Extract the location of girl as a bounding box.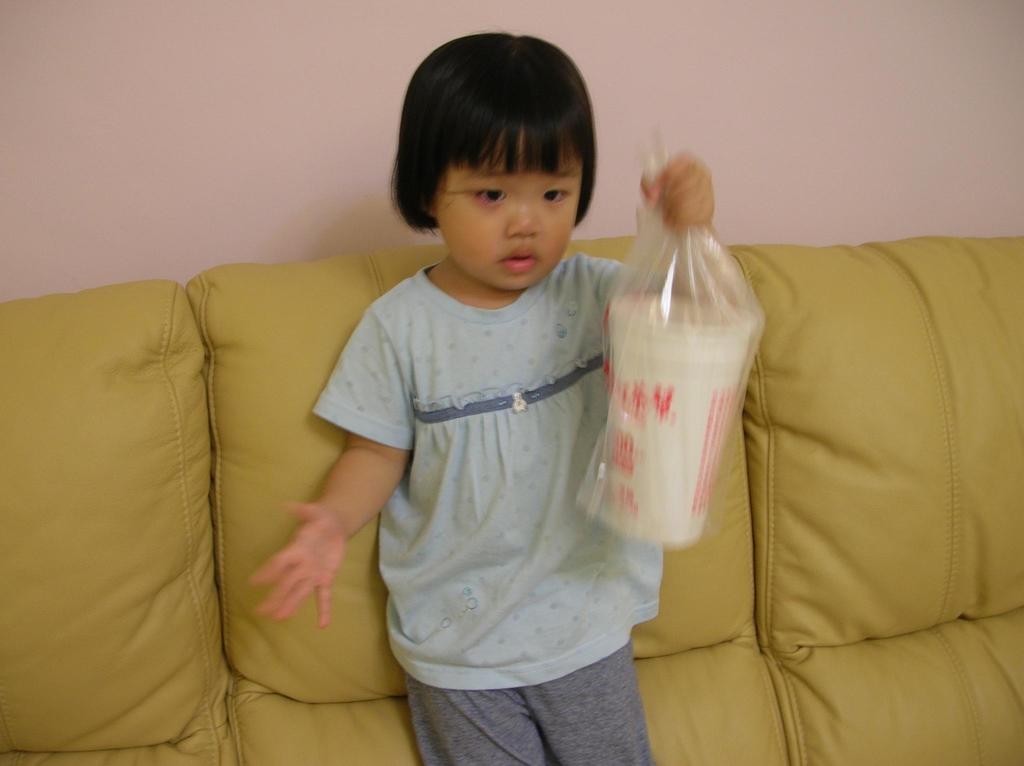
locate(250, 26, 716, 765).
